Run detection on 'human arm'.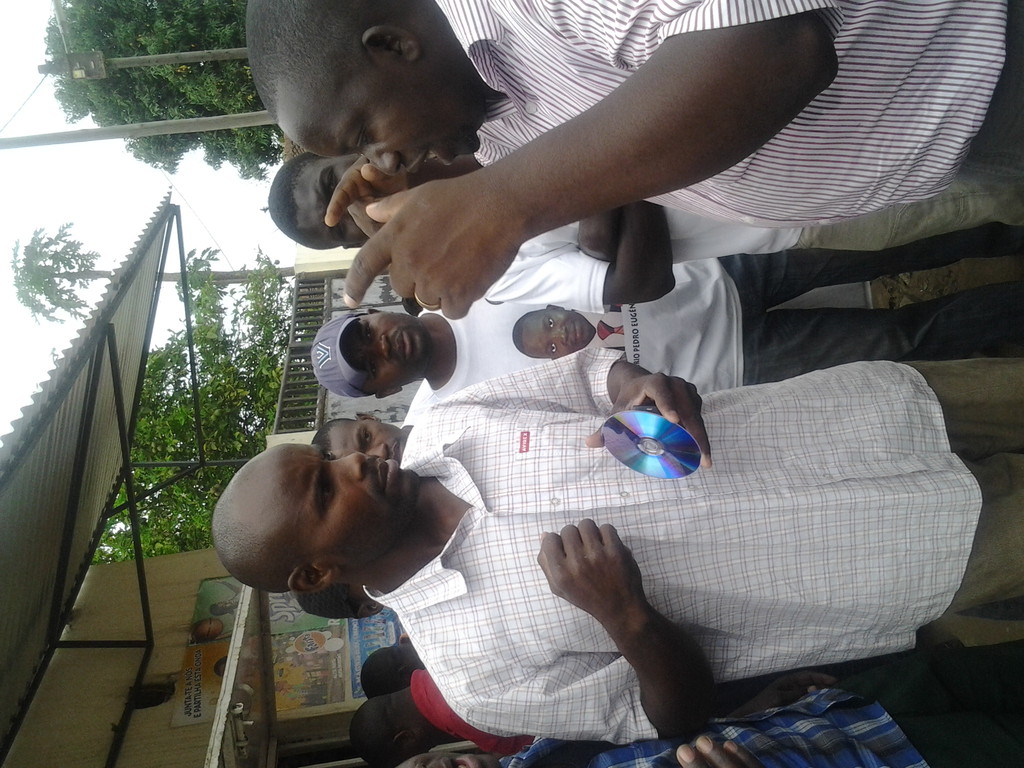
Result: left=428, top=339, right=714, bottom=472.
